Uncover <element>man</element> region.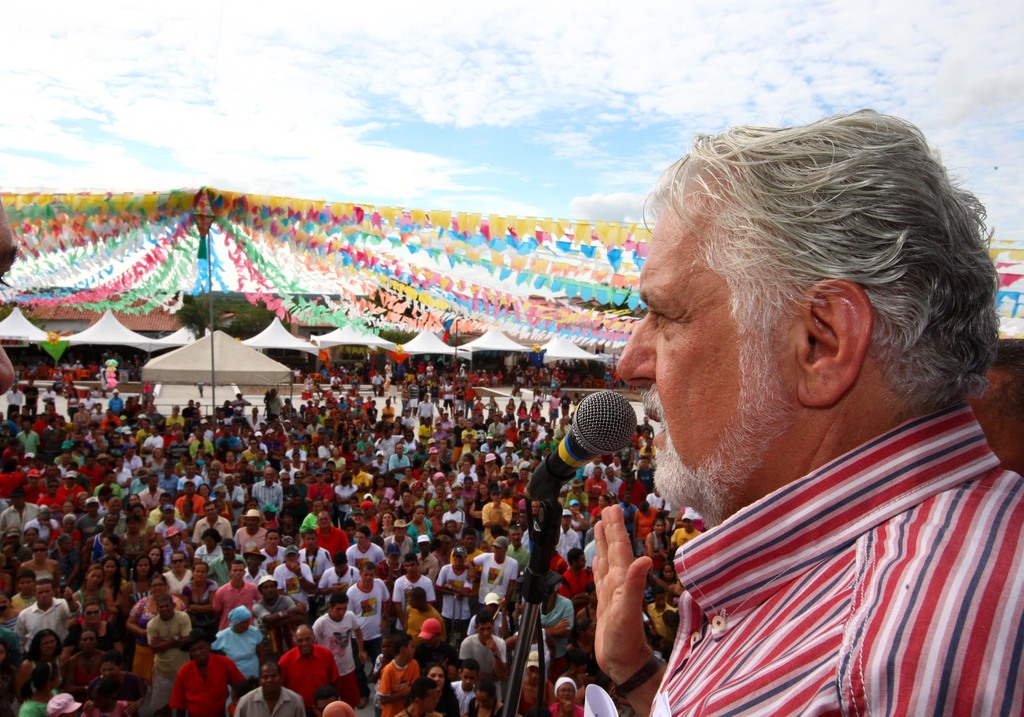
Uncovered: [533,102,1023,711].
